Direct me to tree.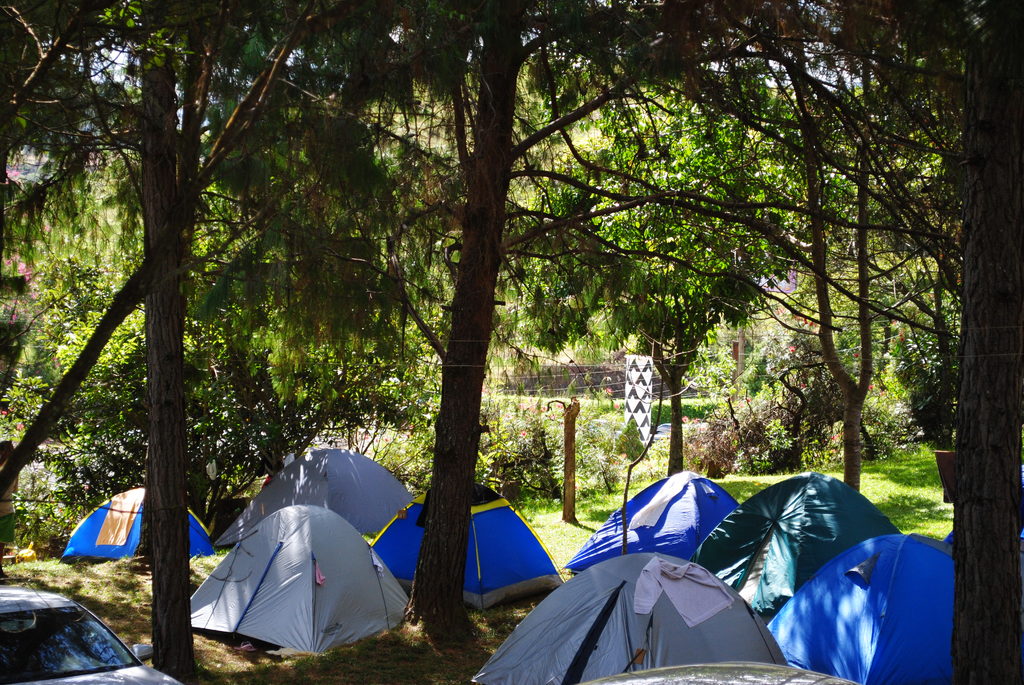
Direction: bbox=(609, 0, 1023, 684).
